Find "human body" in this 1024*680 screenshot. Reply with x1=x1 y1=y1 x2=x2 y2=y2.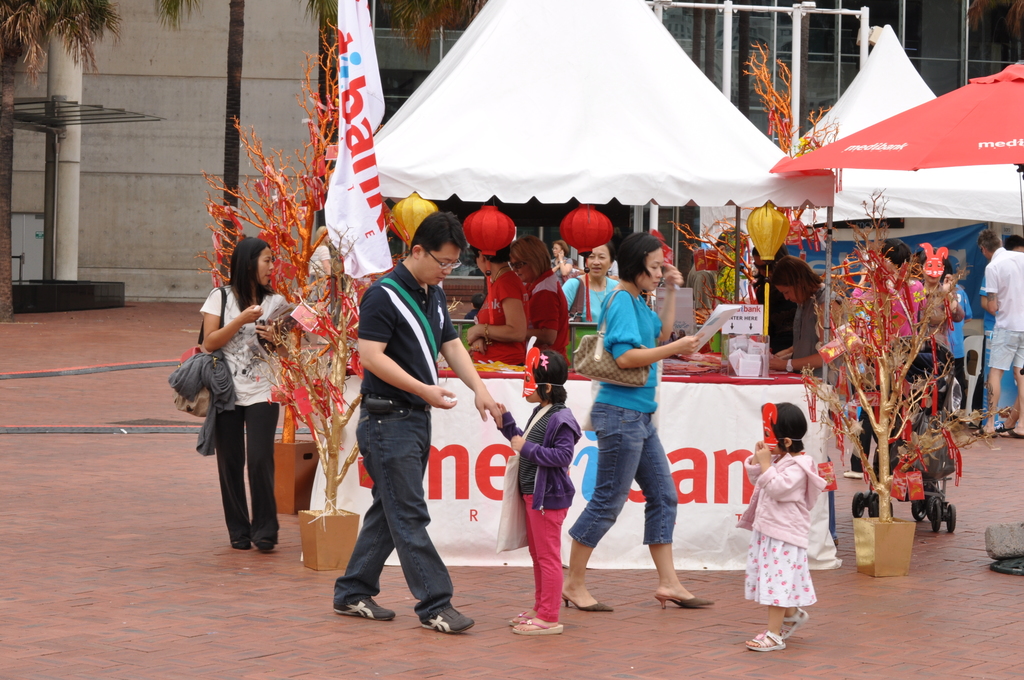
x1=981 y1=261 x2=1015 y2=416.
